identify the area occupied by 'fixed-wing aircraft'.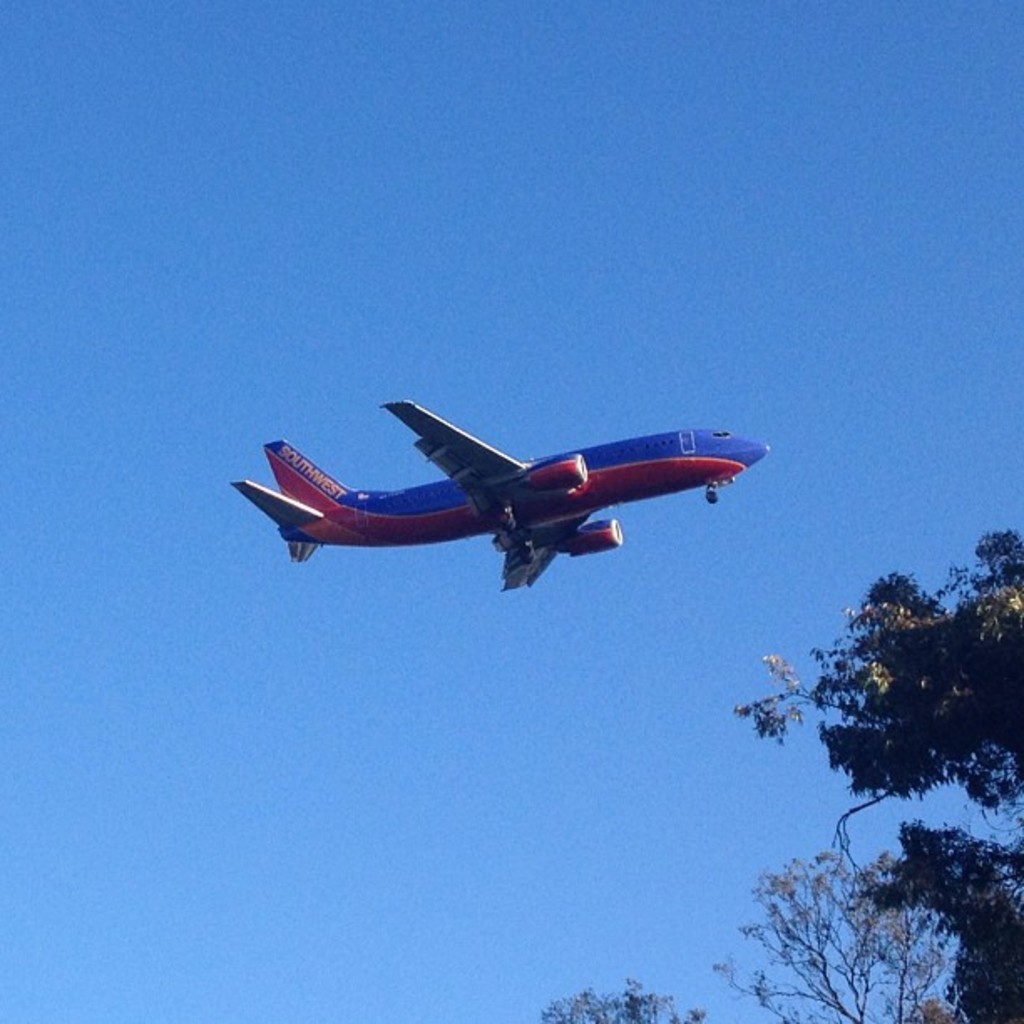
Area: {"x1": 233, "y1": 398, "x2": 768, "y2": 594}.
